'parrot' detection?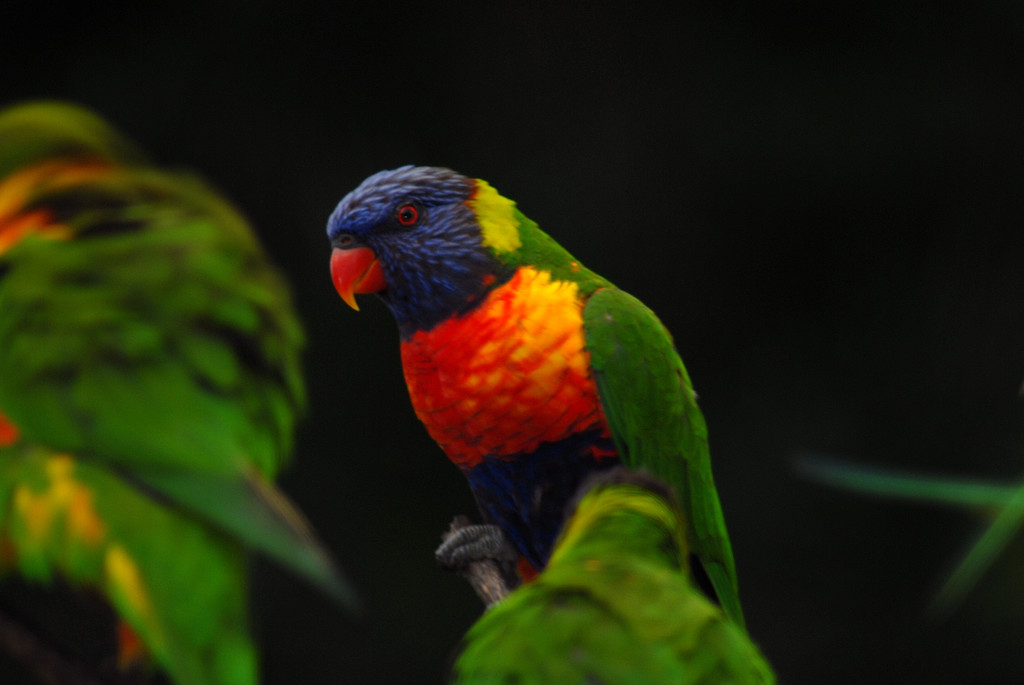
bbox(456, 468, 772, 684)
